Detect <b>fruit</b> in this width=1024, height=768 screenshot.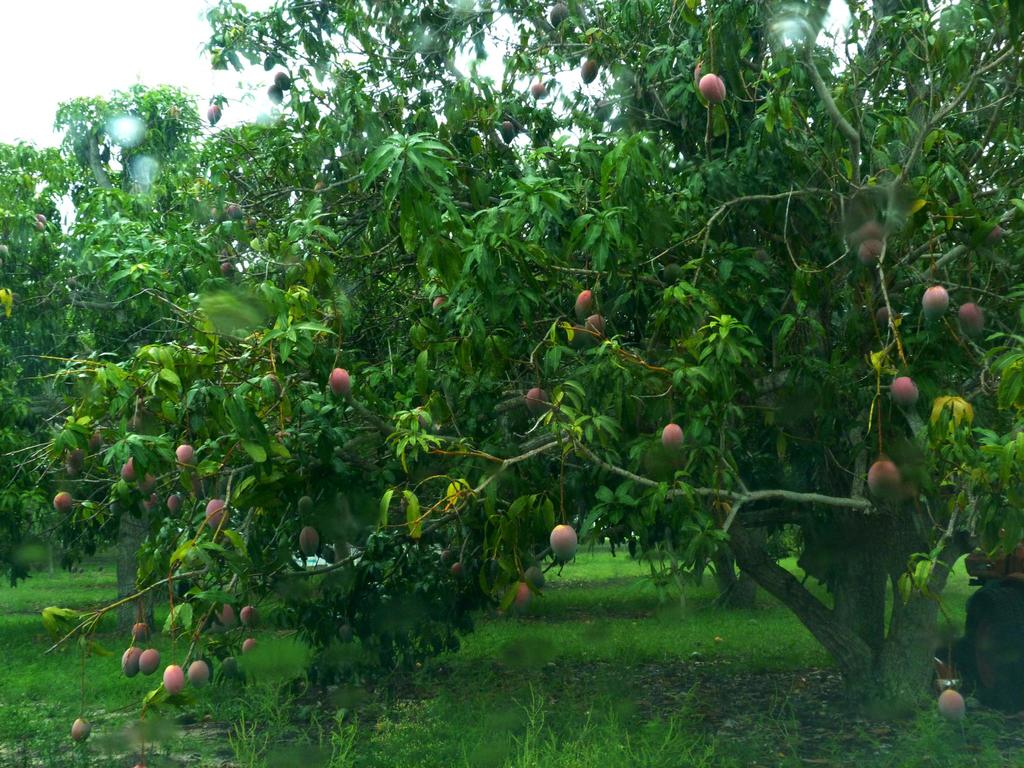
Detection: left=413, top=405, right=429, bottom=430.
